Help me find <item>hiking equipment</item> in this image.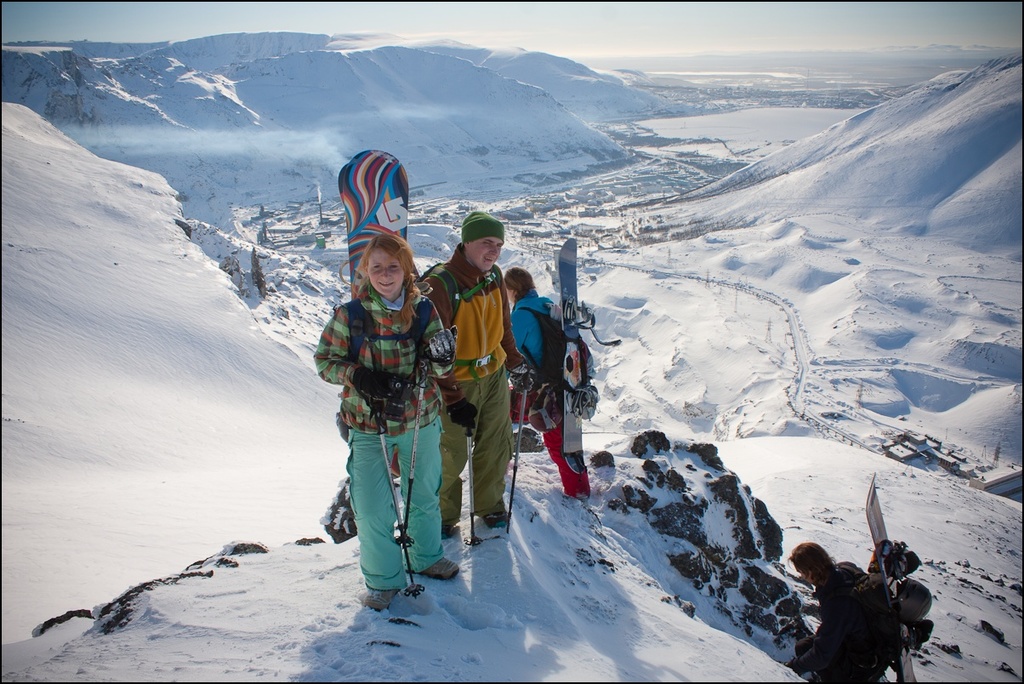
Found it: l=424, t=260, r=503, b=328.
